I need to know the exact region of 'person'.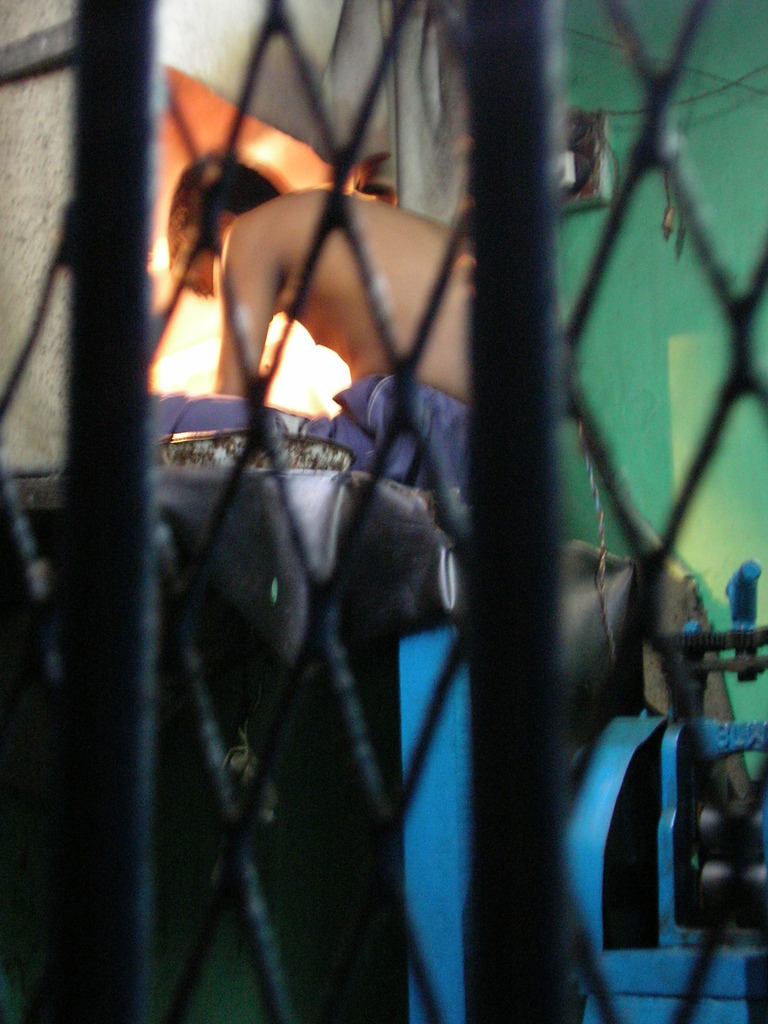
Region: <box>109,114,499,511</box>.
